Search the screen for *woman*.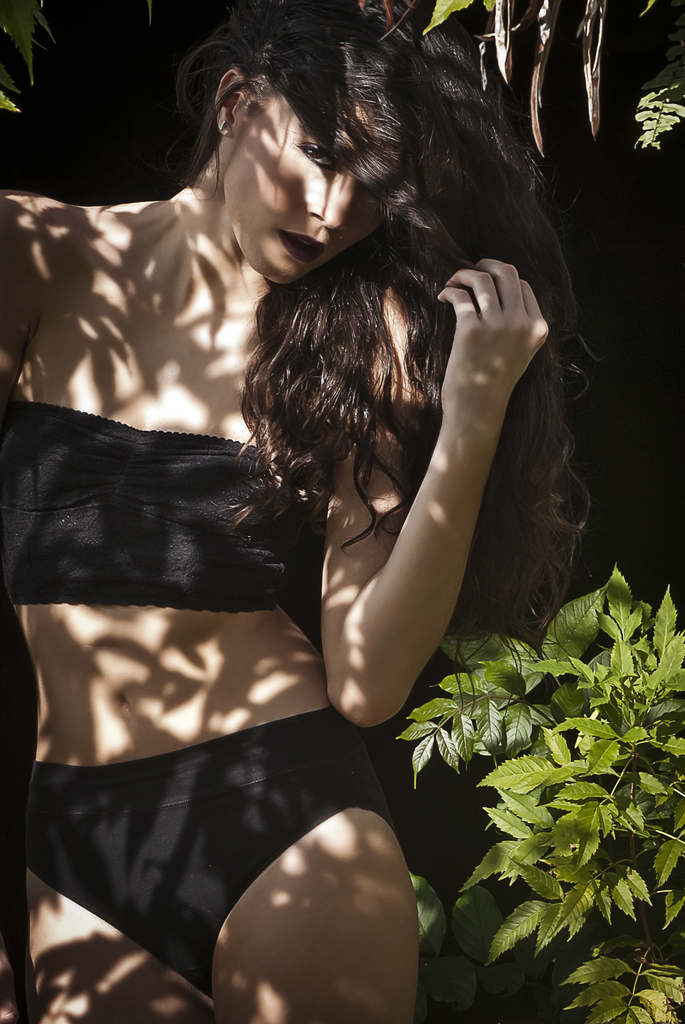
Found at l=0, t=14, r=590, b=1023.
